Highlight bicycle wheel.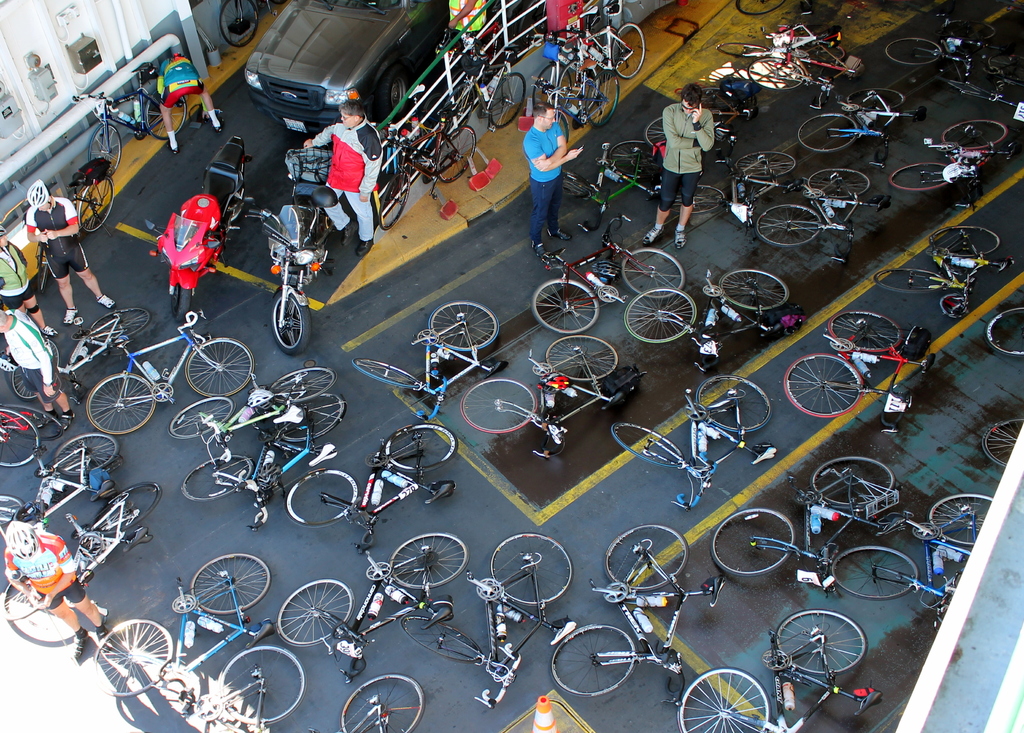
Highlighted region: detection(545, 337, 616, 395).
